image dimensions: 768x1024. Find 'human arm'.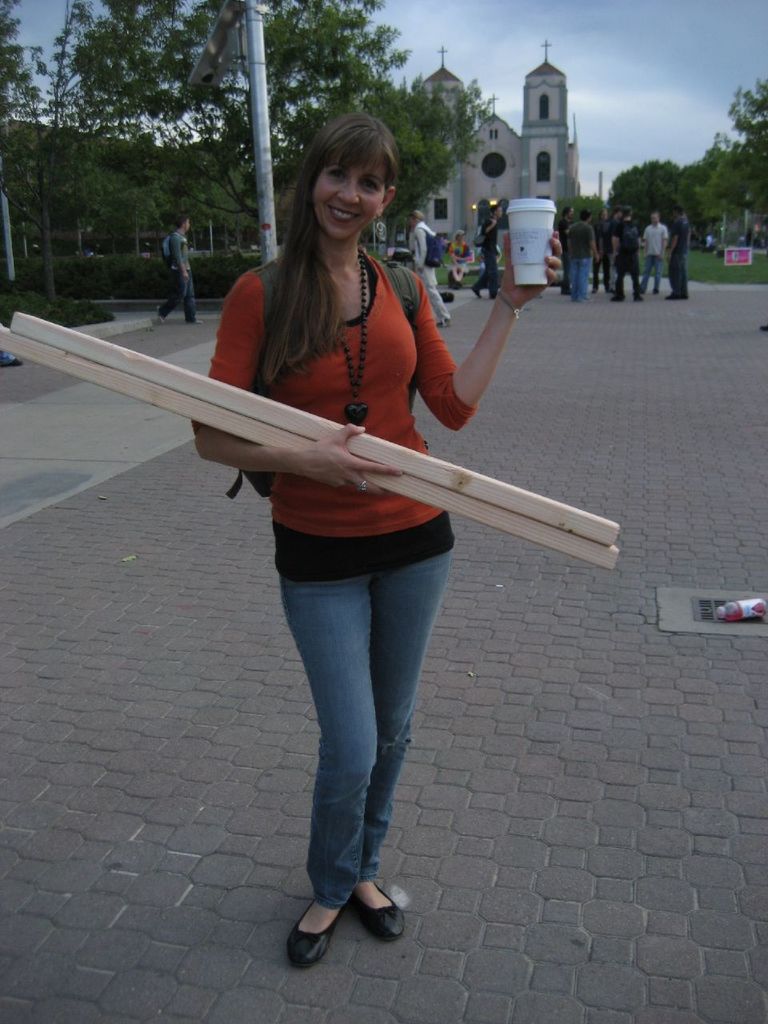
614/216/623/258.
